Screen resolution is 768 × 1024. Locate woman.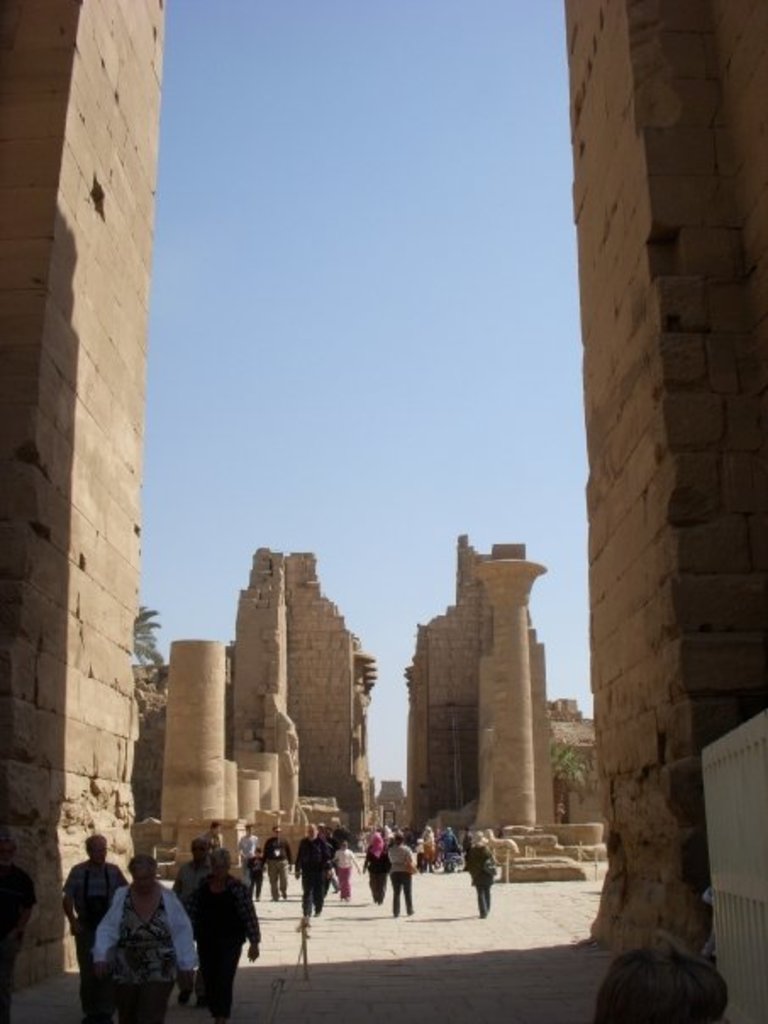
x1=387 y1=832 x2=419 y2=915.
